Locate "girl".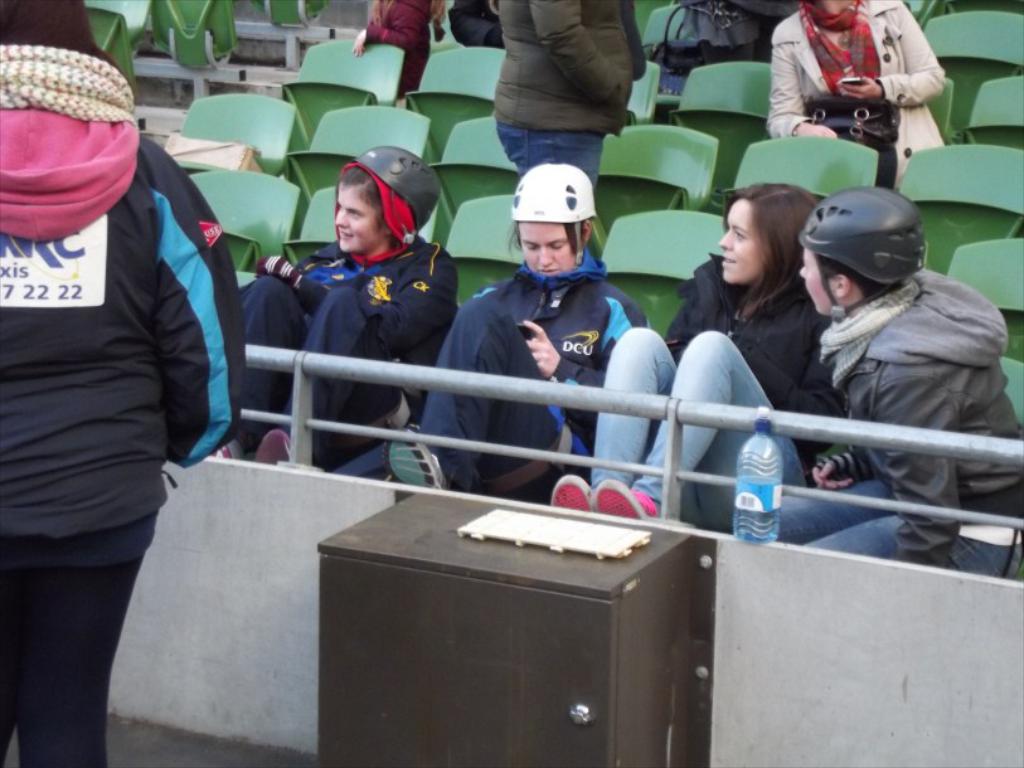
Bounding box: [x1=238, y1=146, x2=458, y2=461].
